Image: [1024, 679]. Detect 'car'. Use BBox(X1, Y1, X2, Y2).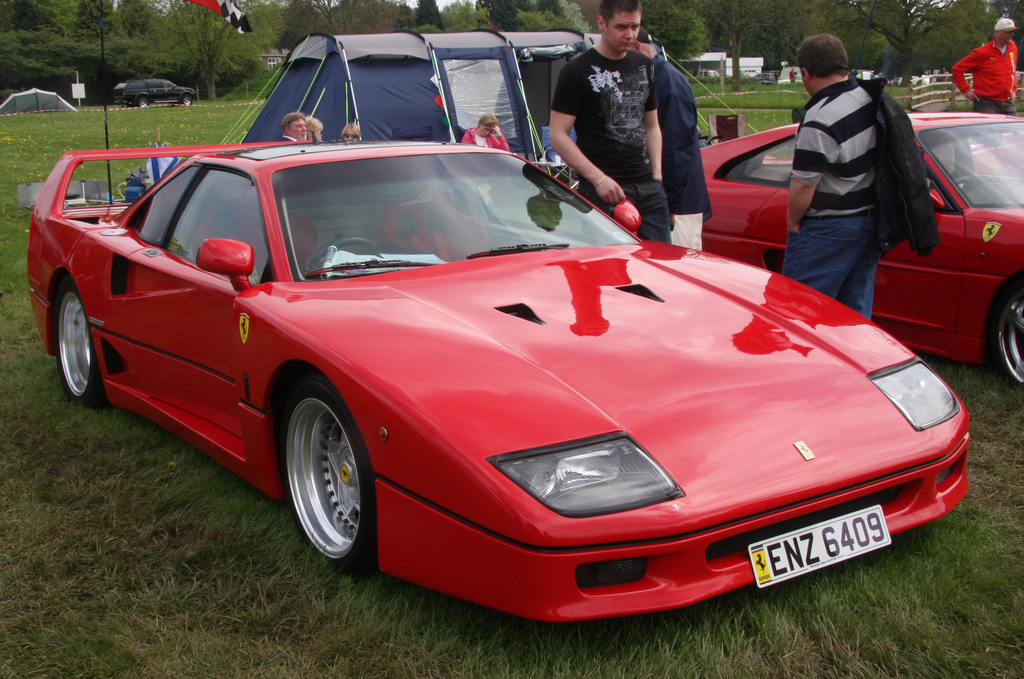
BBox(748, 72, 776, 85).
